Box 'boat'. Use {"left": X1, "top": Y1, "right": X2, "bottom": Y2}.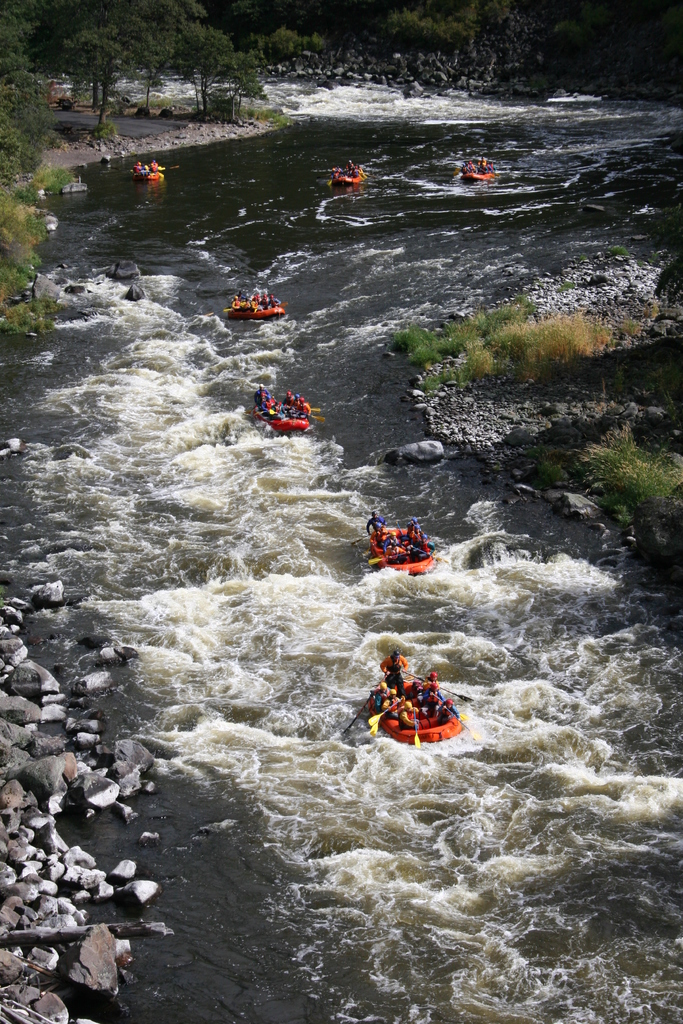
{"left": 135, "top": 164, "right": 179, "bottom": 185}.
